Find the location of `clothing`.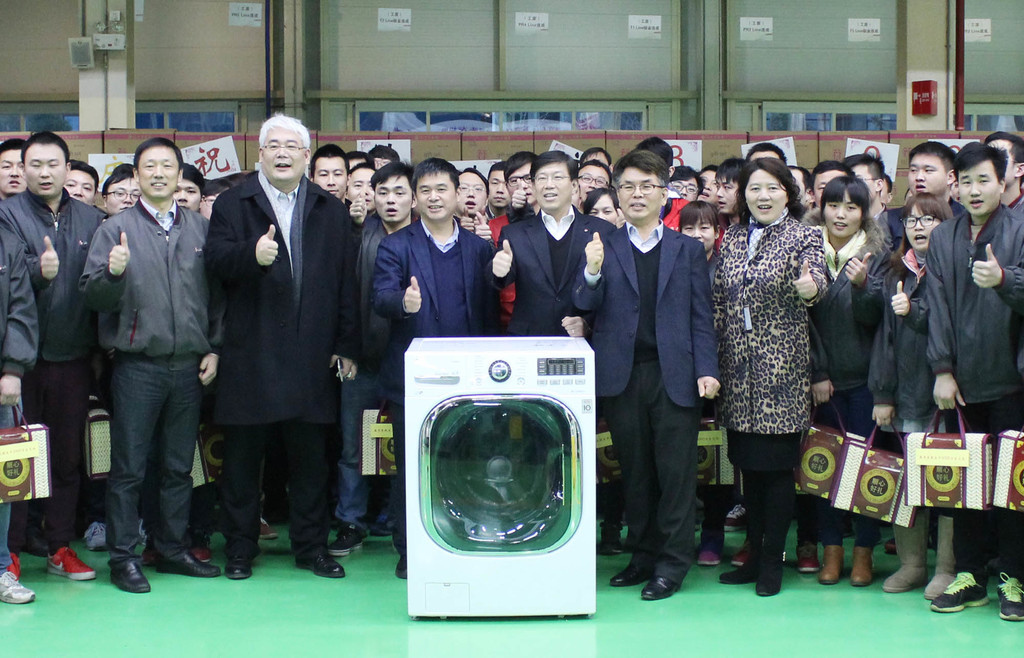
Location: <region>655, 195, 696, 233</region>.
